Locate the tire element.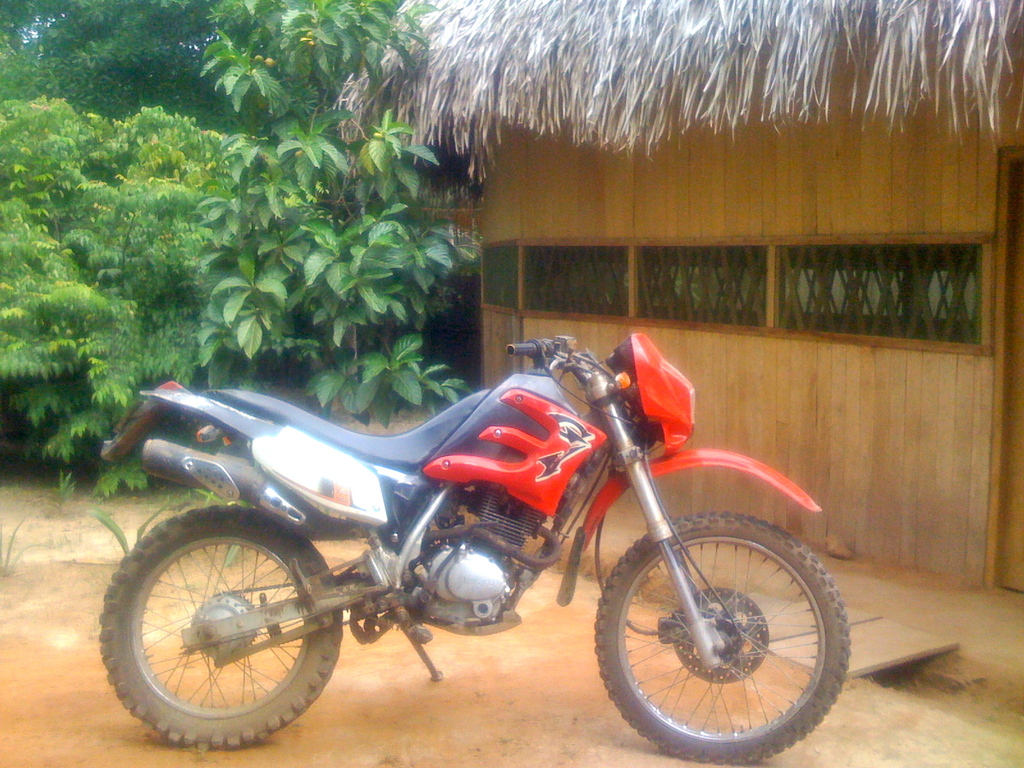
Element bbox: <bbox>589, 508, 853, 761</bbox>.
